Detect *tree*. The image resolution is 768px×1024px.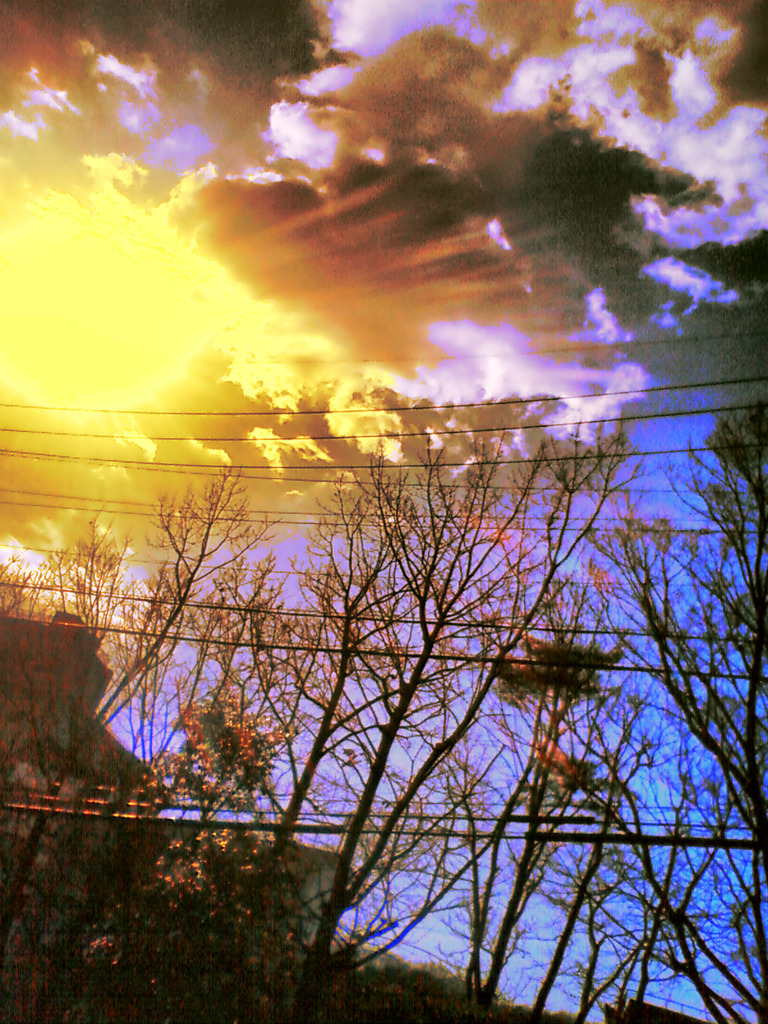
locate(0, 509, 147, 801).
